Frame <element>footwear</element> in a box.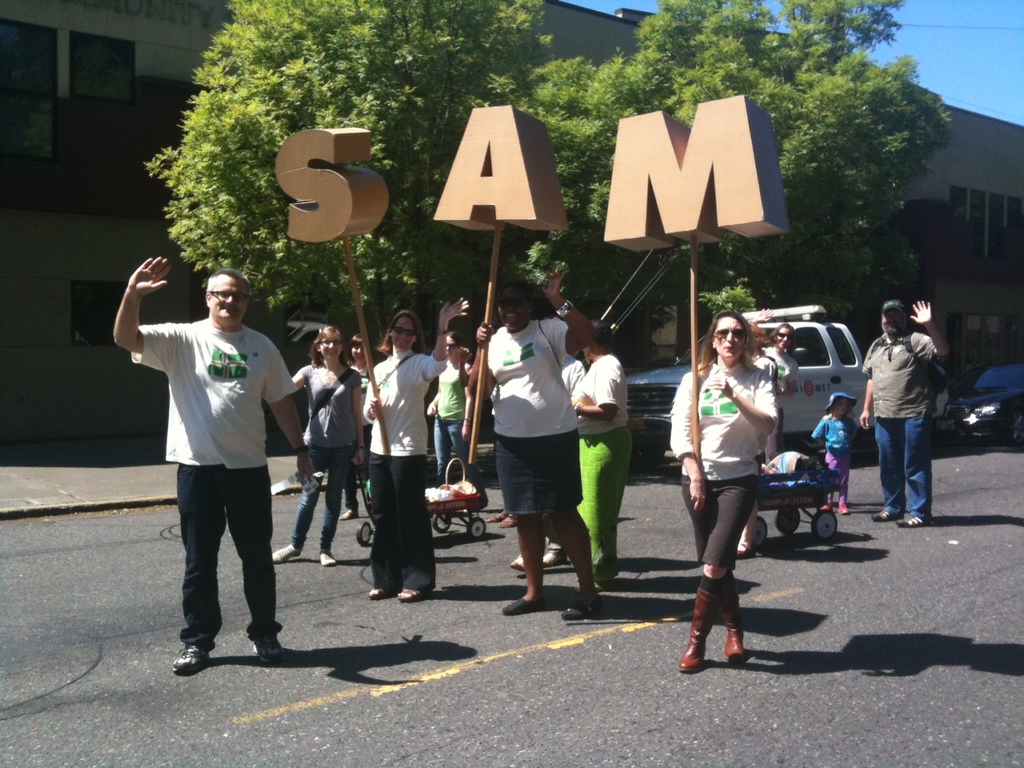
select_region(582, 578, 604, 581).
